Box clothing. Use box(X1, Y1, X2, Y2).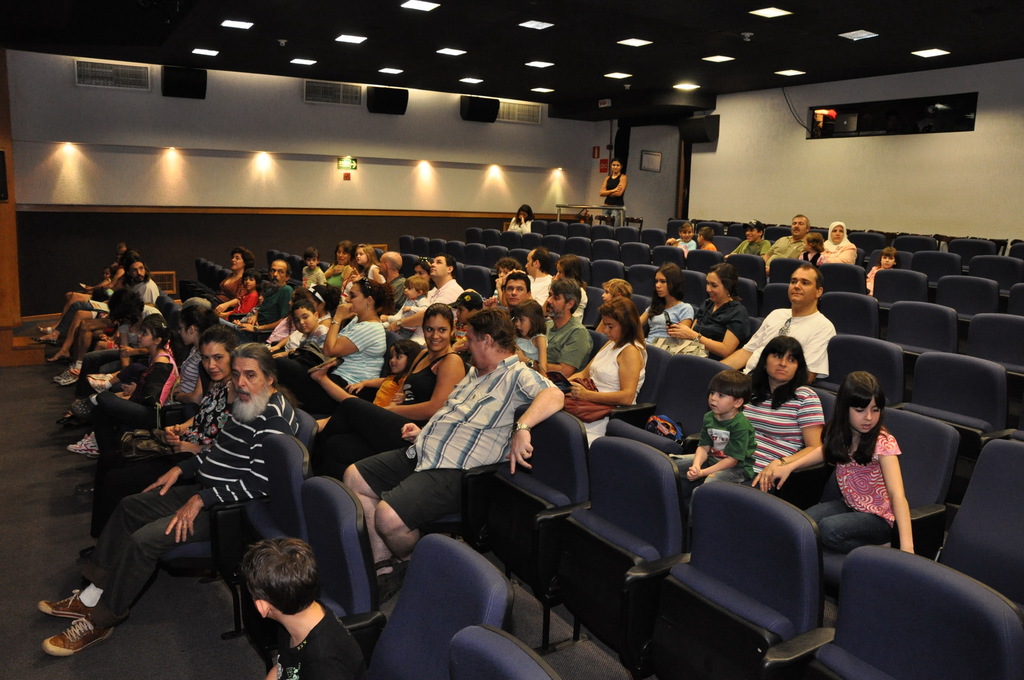
box(742, 380, 816, 491).
